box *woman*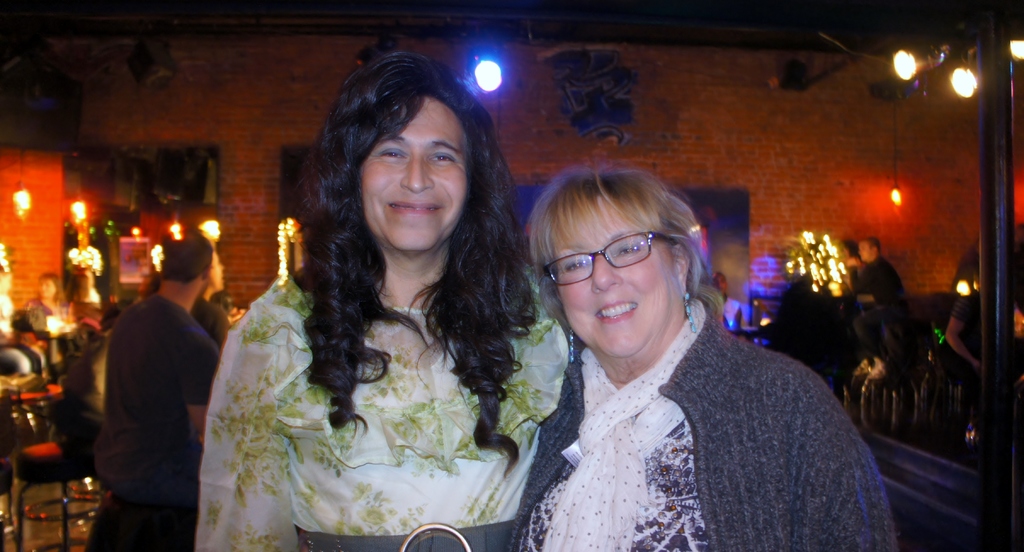
180, 38, 584, 551
